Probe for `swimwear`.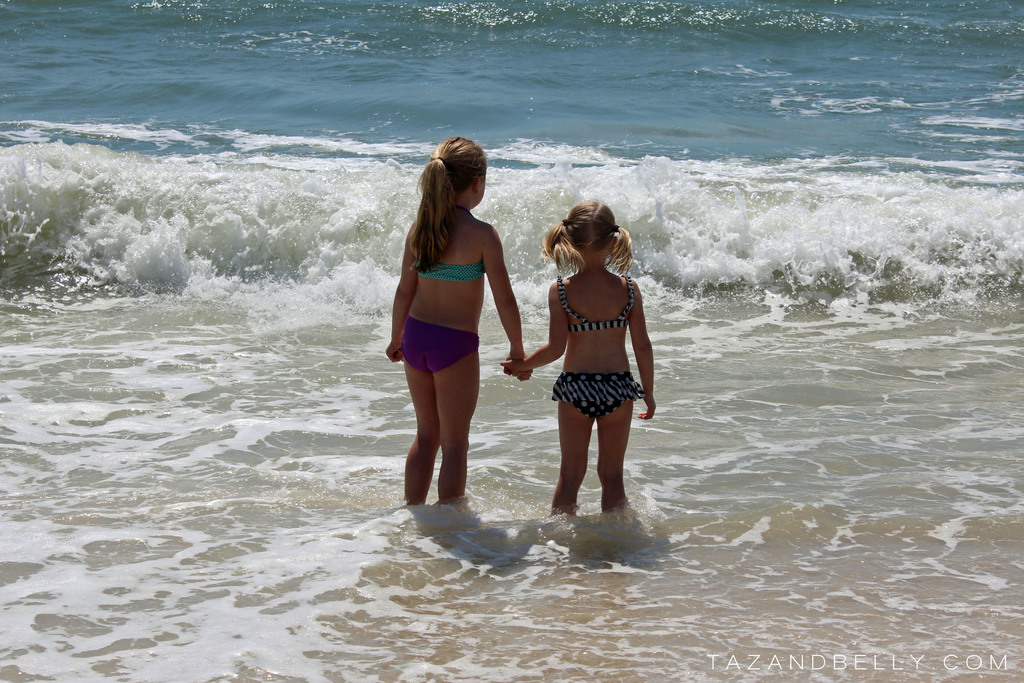
Probe result: {"left": 402, "top": 315, "right": 476, "bottom": 370}.
